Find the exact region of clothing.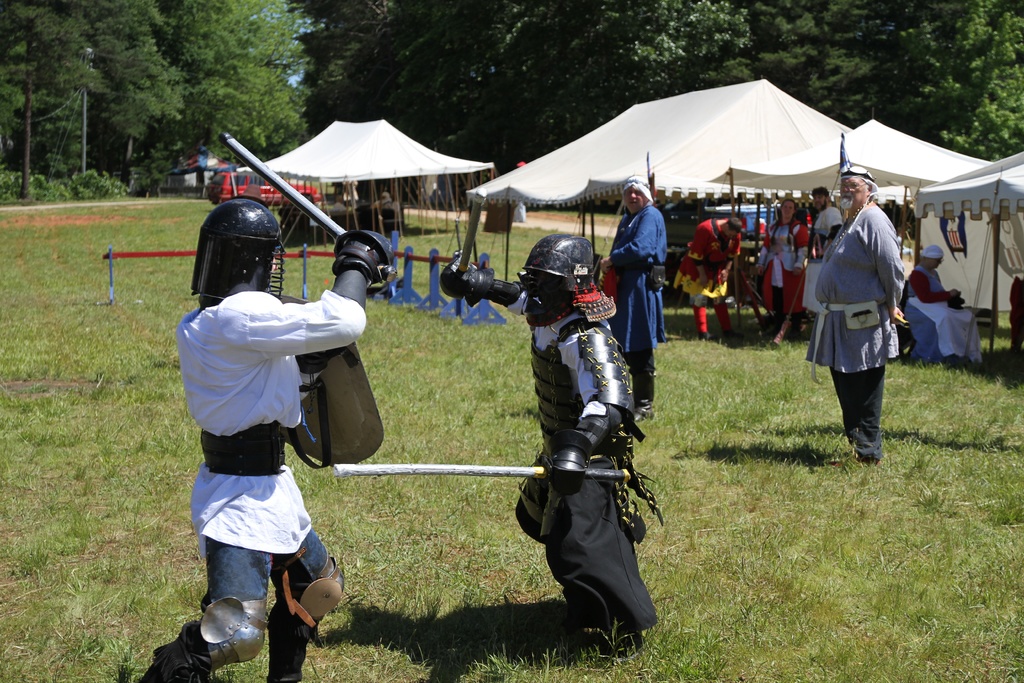
Exact region: [511, 306, 660, 645].
